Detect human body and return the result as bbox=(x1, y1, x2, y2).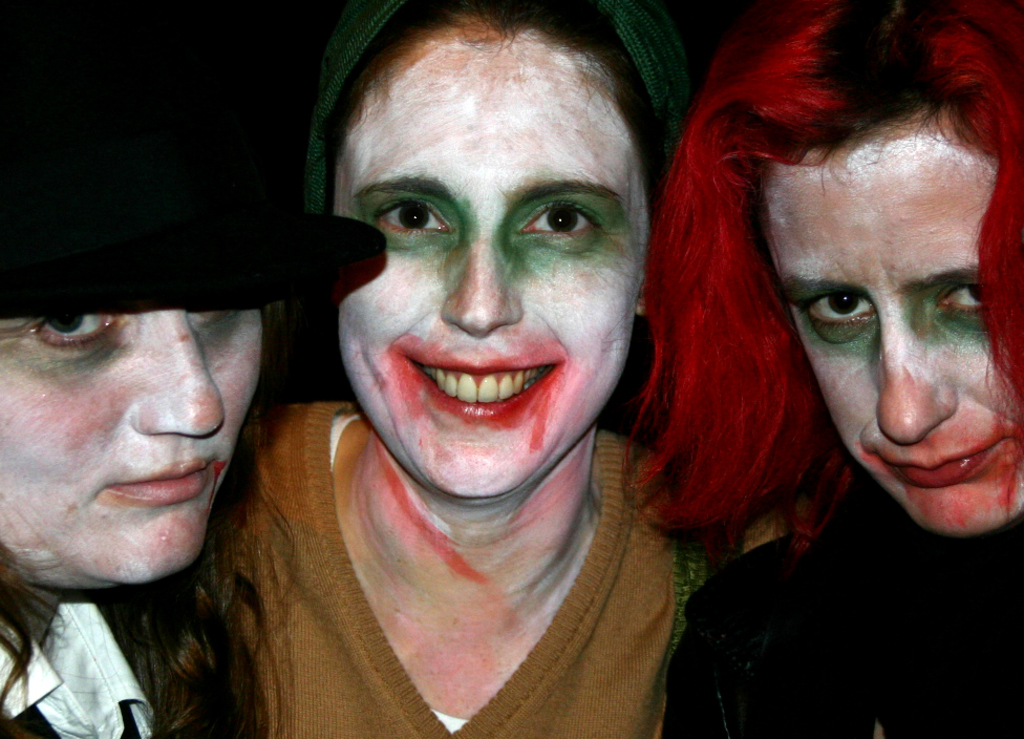
bbox=(163, 396, 708, 738).
